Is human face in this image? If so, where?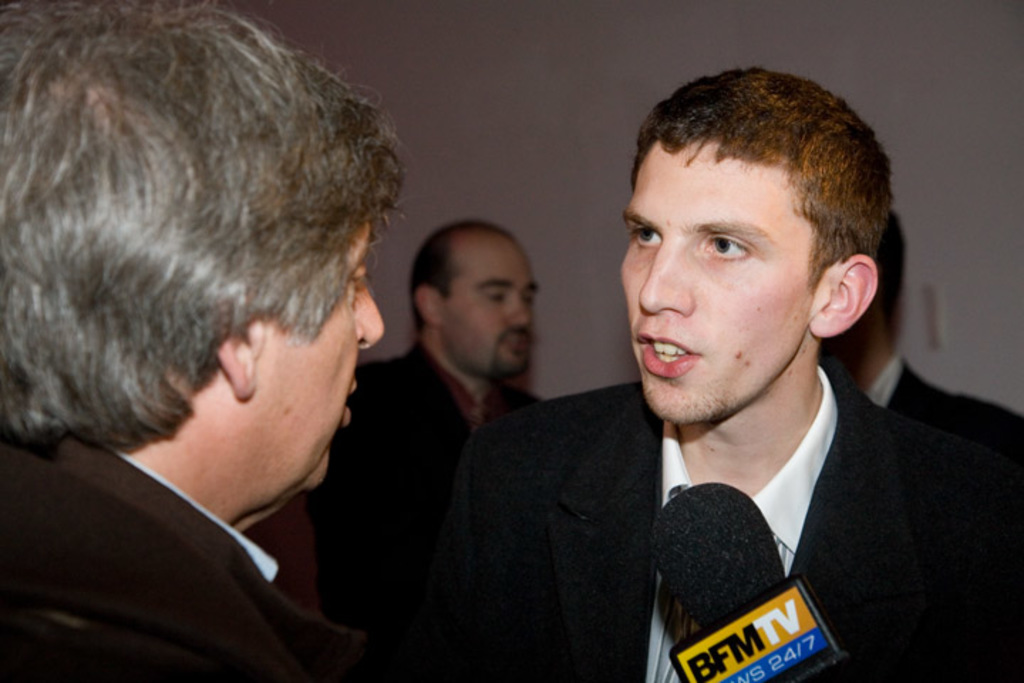
Yes, at 438/236/538/383.
